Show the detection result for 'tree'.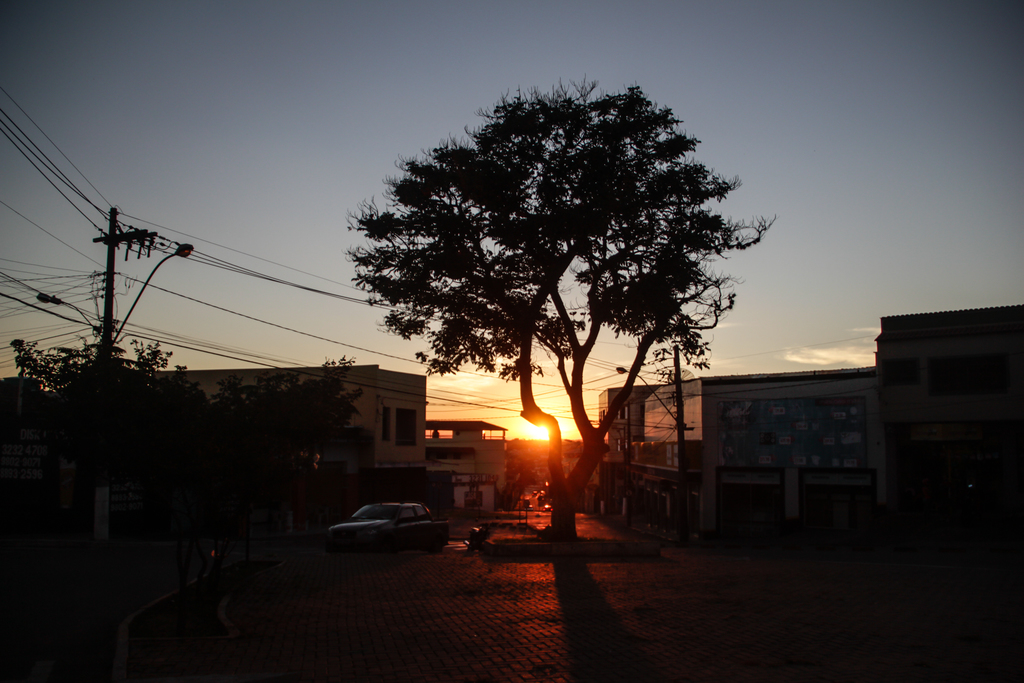
10:340:369:623.
